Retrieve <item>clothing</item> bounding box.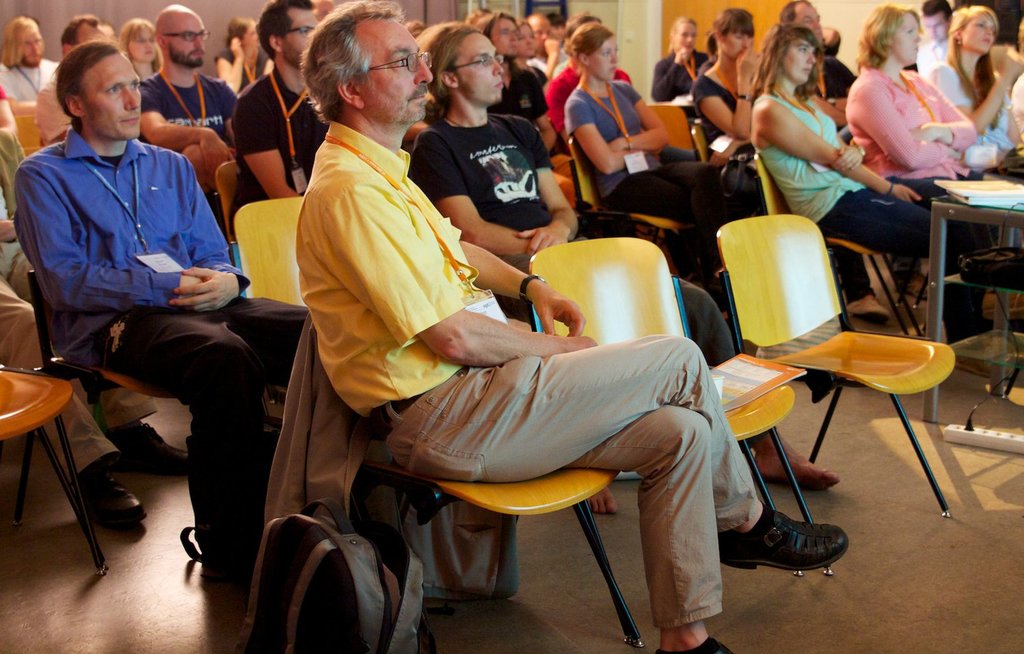
Bounding box: l=0, t=59, r=66, b=105.
